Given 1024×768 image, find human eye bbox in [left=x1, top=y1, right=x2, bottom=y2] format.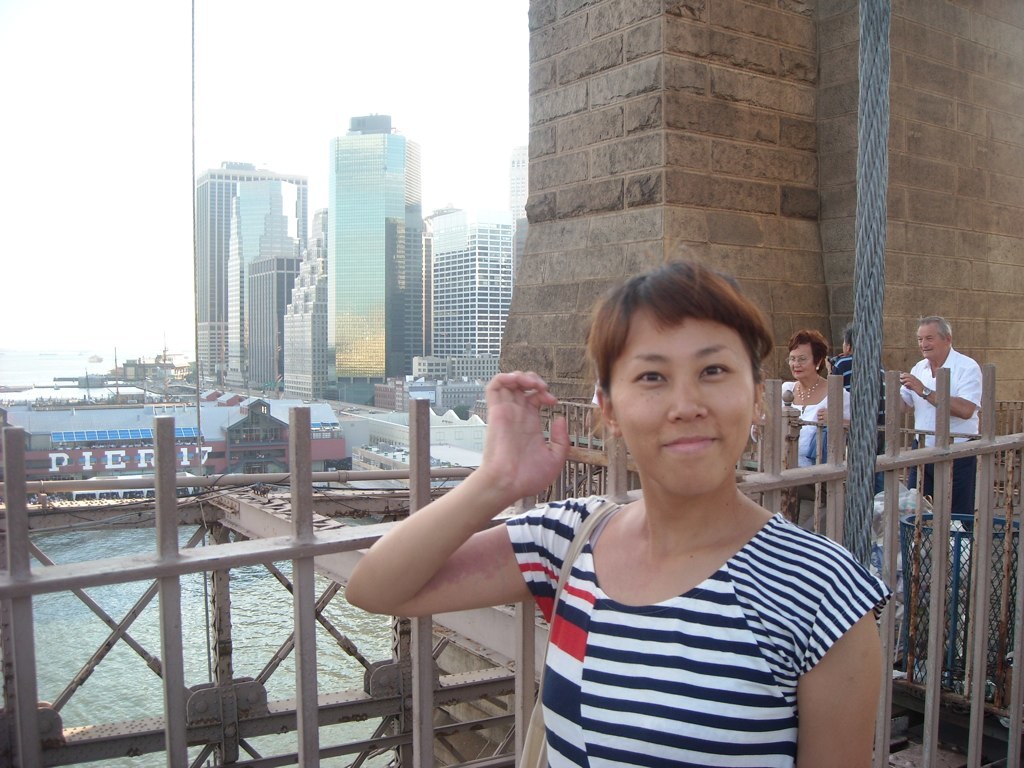
[left=788, top=356, right=796, bottom=362].
